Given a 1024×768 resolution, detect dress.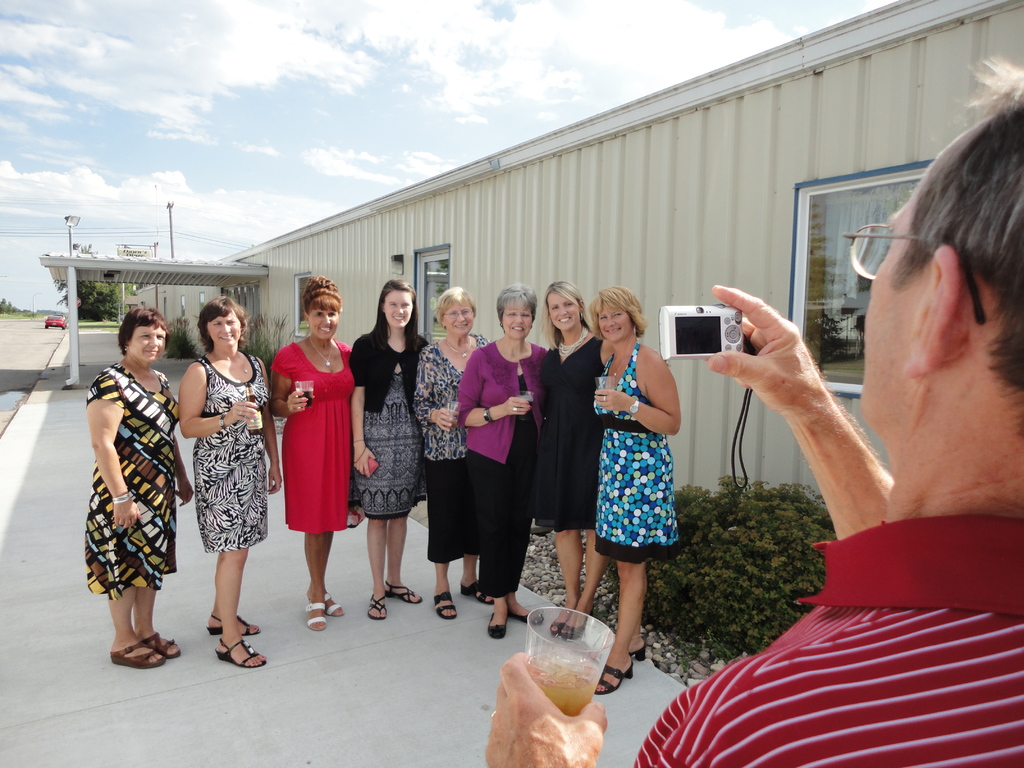
[x1=353, y1=371, x2=423, y2=522].
